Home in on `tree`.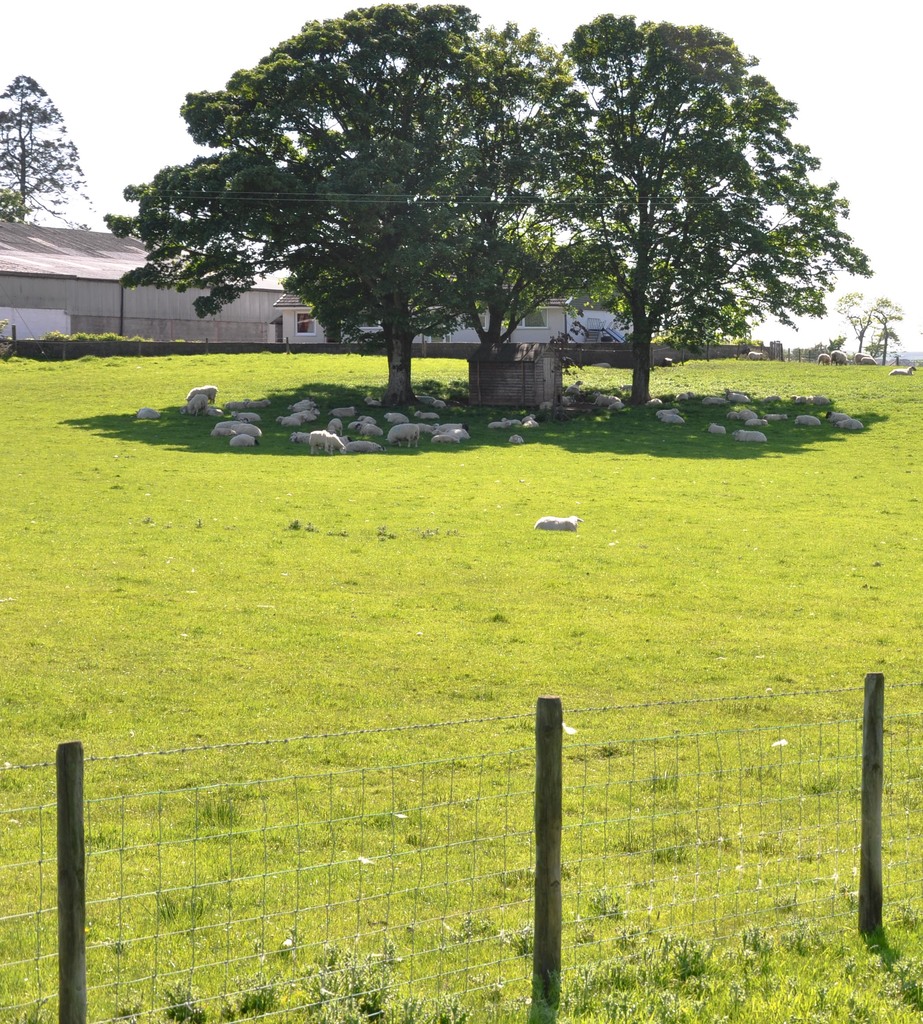
Homed in at 148, 20, 717, 410.
